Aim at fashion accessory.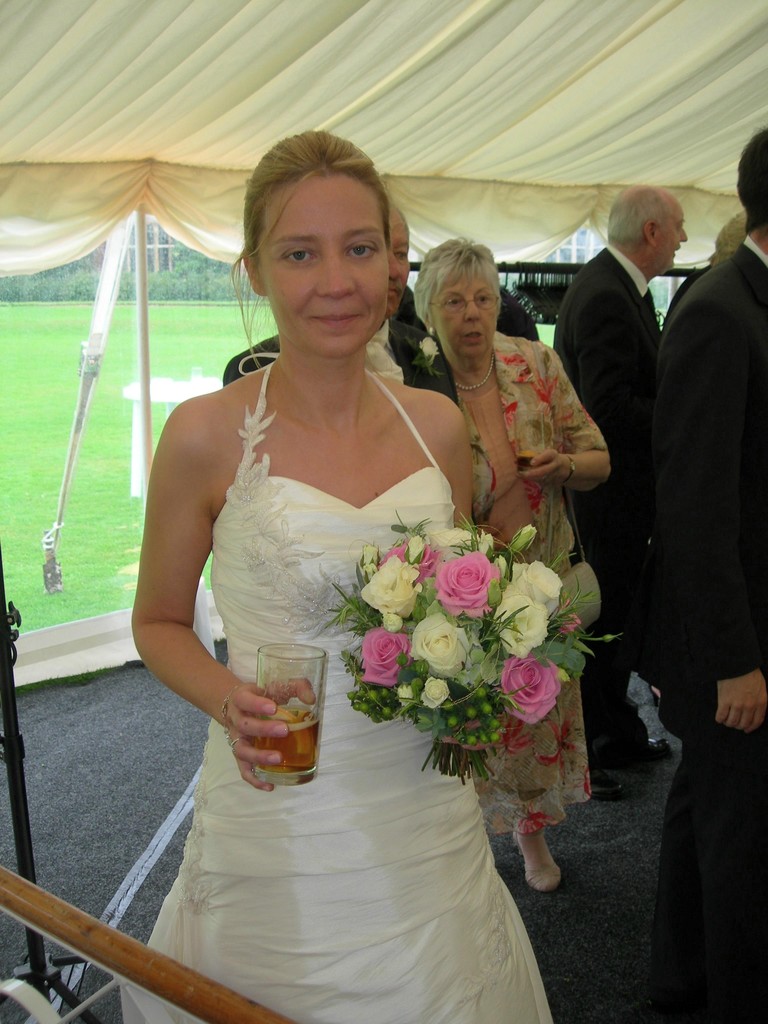
Aimed at box=[207, 674, 241, 749].
